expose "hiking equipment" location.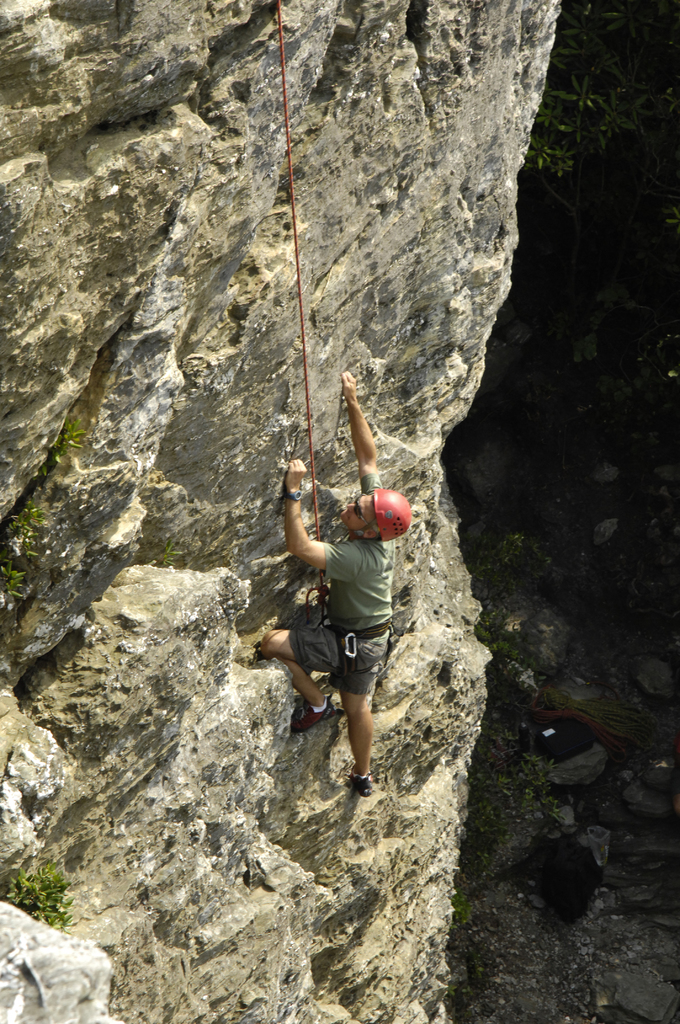
Exposed at 347 488 416 547.
